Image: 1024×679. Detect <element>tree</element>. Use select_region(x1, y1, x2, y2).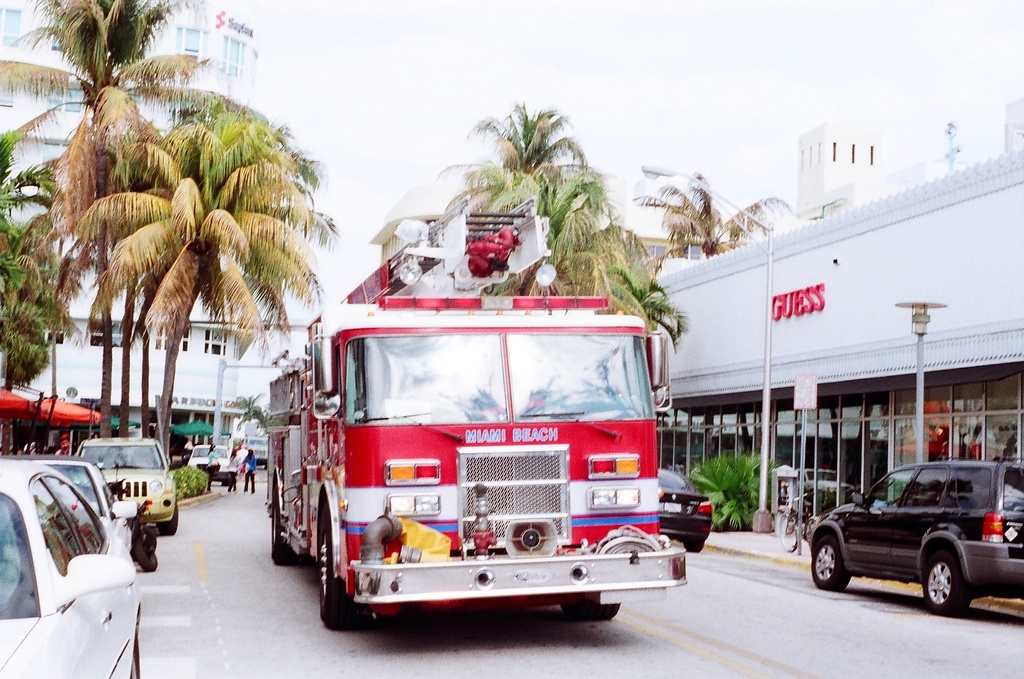
select_region(0, 129, 66, 386).
